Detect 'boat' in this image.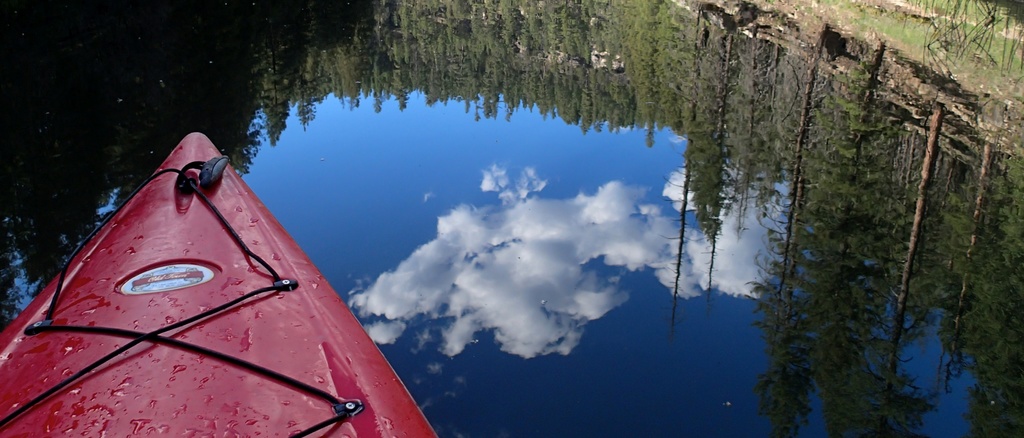
Detection: 13 107 472 437.
